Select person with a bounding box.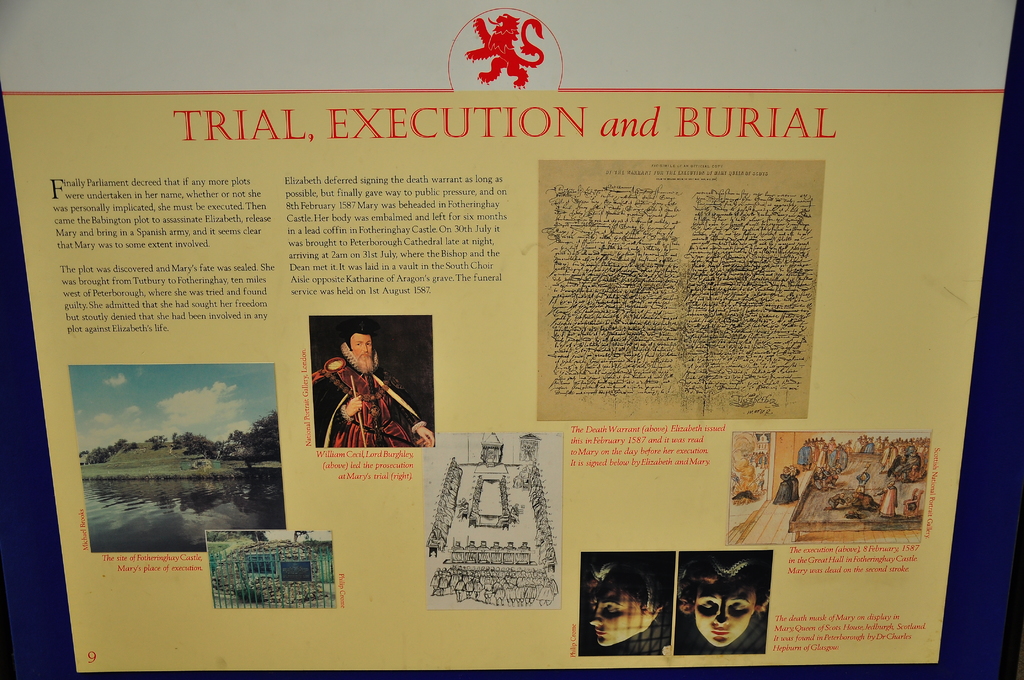
303/311/415/490.
